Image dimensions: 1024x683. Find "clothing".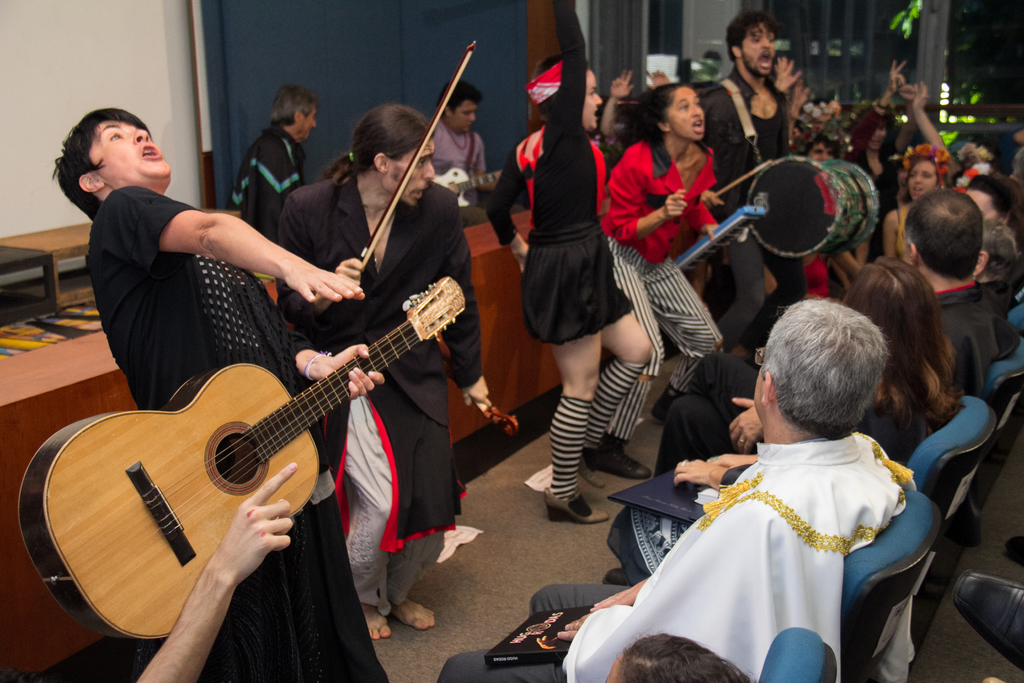
pyautogui.locateOnScreen(417, 114, 486, 217).
